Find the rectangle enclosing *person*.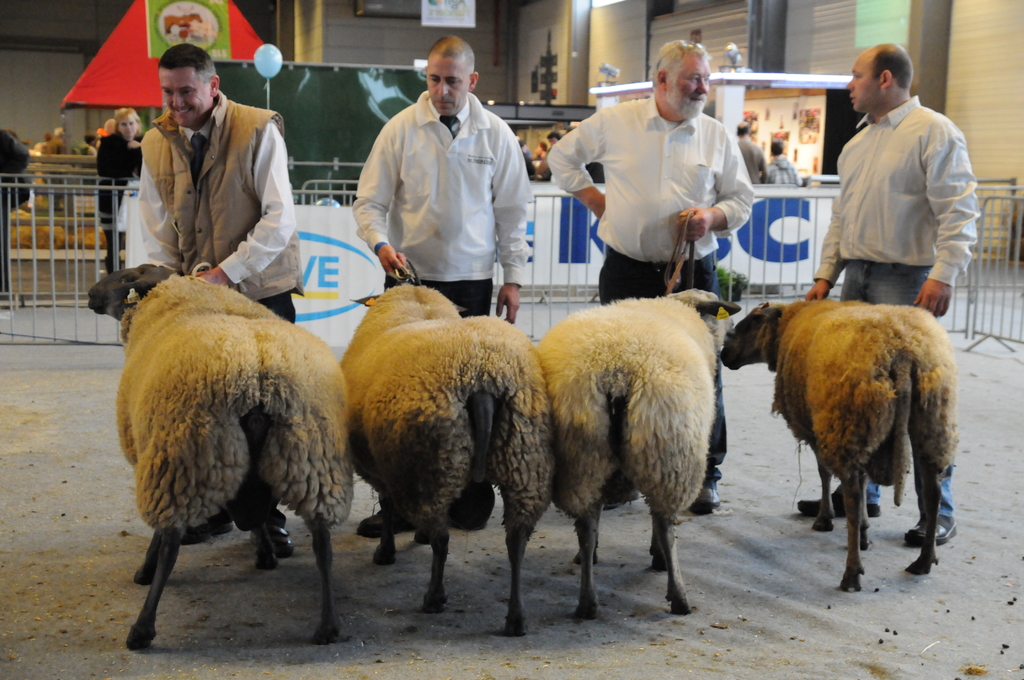
351,34,536,542.
